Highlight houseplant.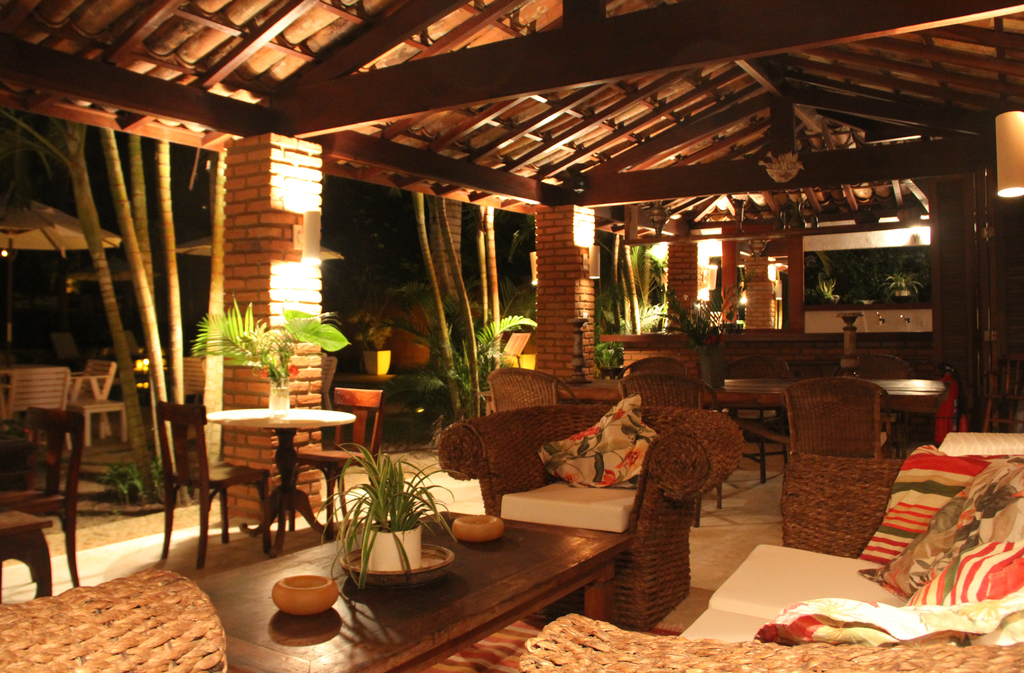
Highlighted region: BBox(182, 305, 351, 426).
